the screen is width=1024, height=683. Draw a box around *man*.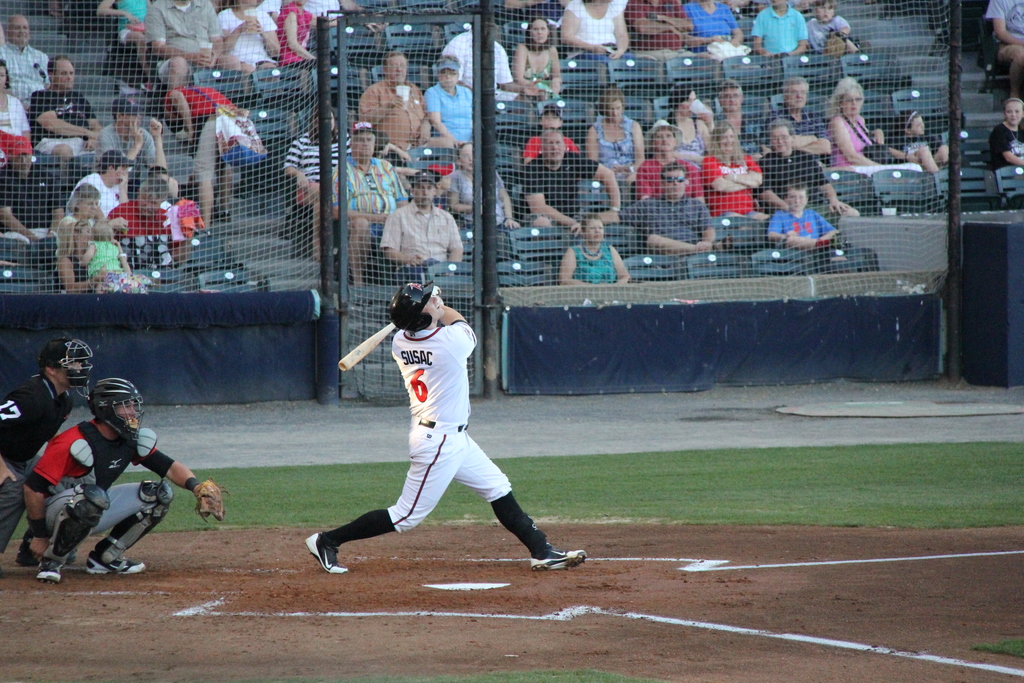
x1=326, y1=270, x2=552, y2=580.
